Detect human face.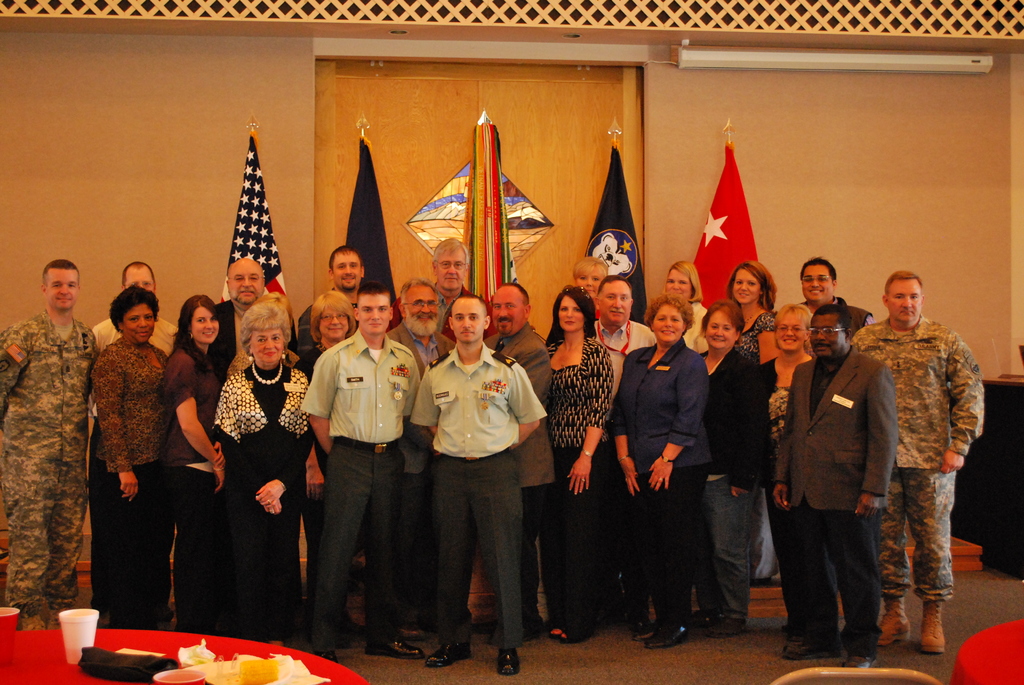
Detected at left=666, top=269, right=691, bottom=300.
